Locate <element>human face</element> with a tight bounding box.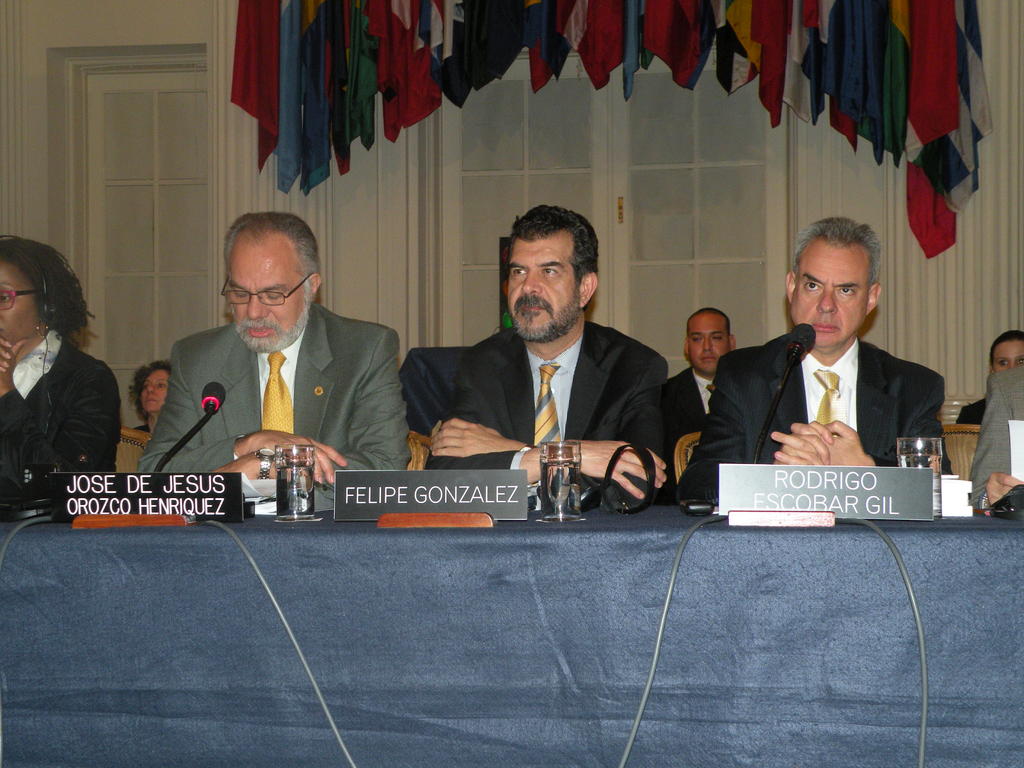
<box>785,236,870,352</box>.
